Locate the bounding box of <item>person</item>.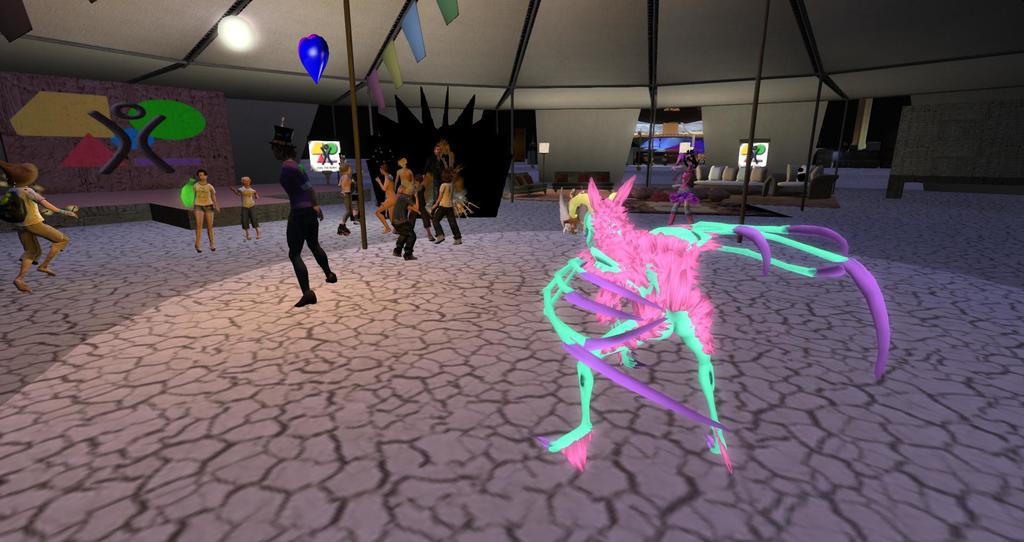
Bounding box: select_region(186, 168, 218, 259).
